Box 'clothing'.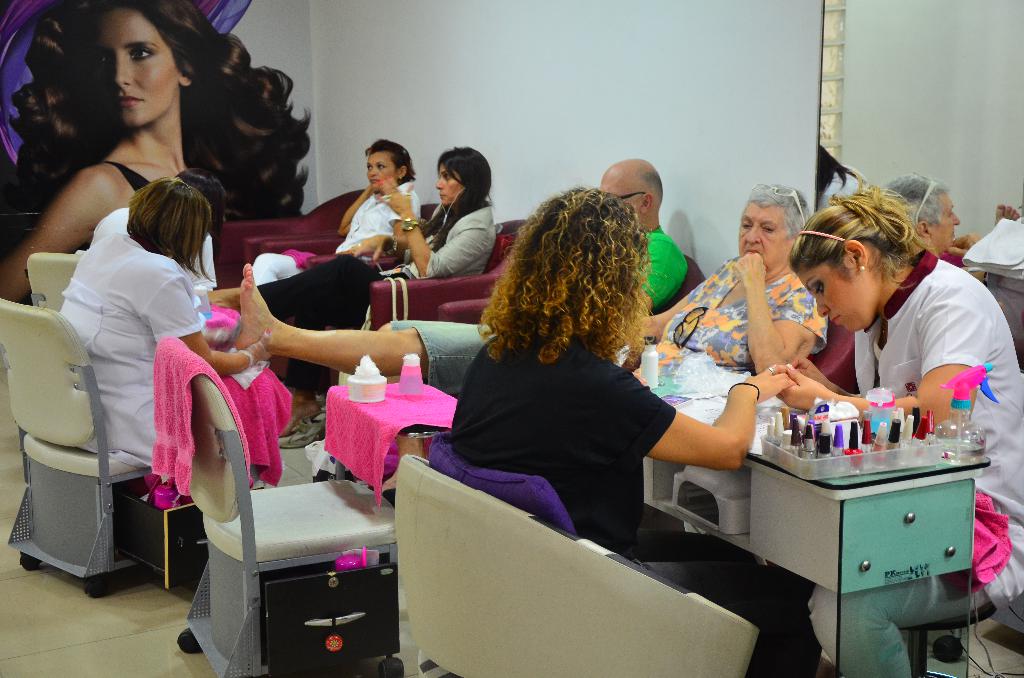
[84,198,218,295].
